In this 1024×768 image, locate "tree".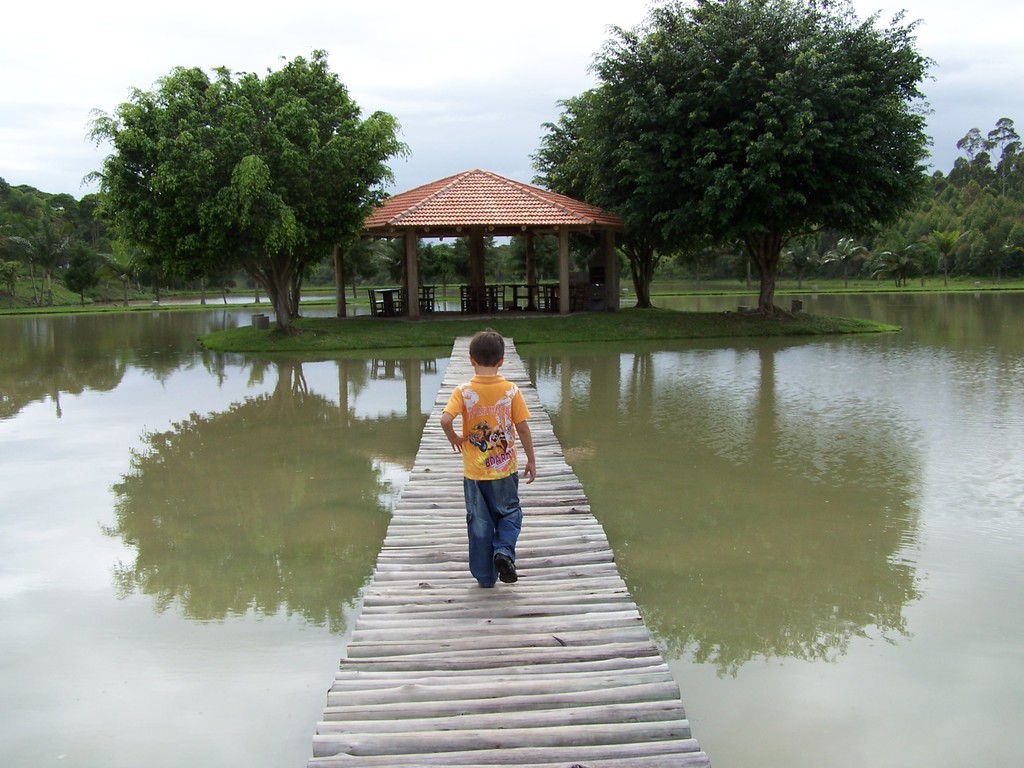
Bounding box: <region>100, 47, 402, 331</region>.
